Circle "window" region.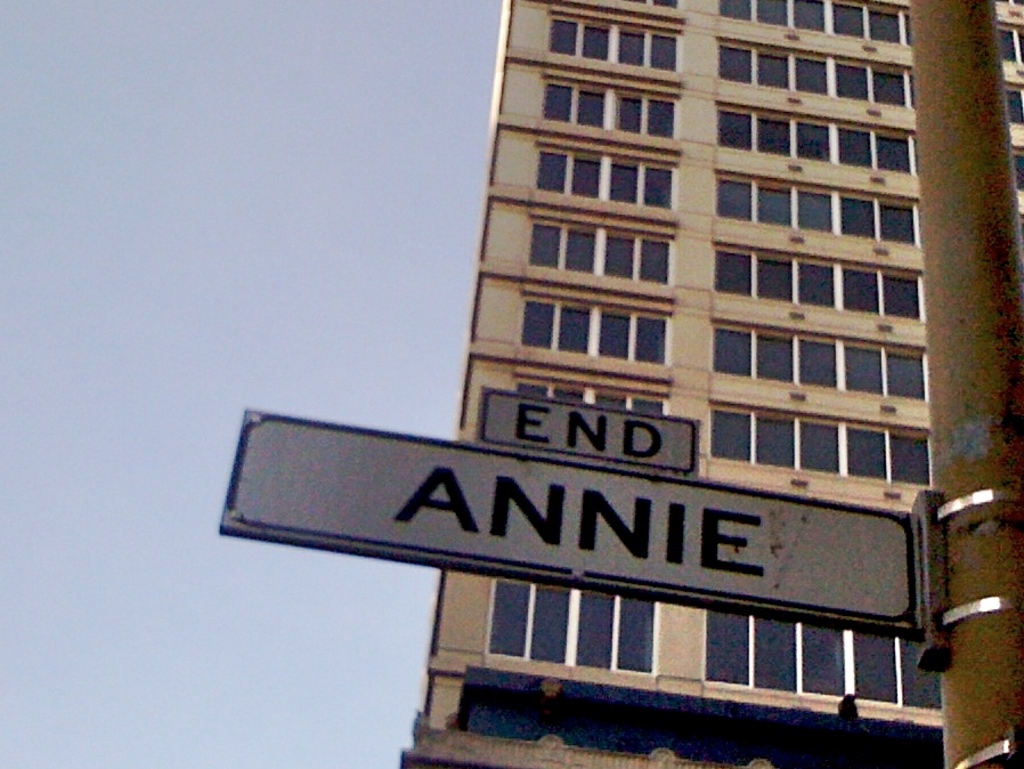
Region: {"x1": 796, "y1": 268, "x2": 837, "y2": 307}.
